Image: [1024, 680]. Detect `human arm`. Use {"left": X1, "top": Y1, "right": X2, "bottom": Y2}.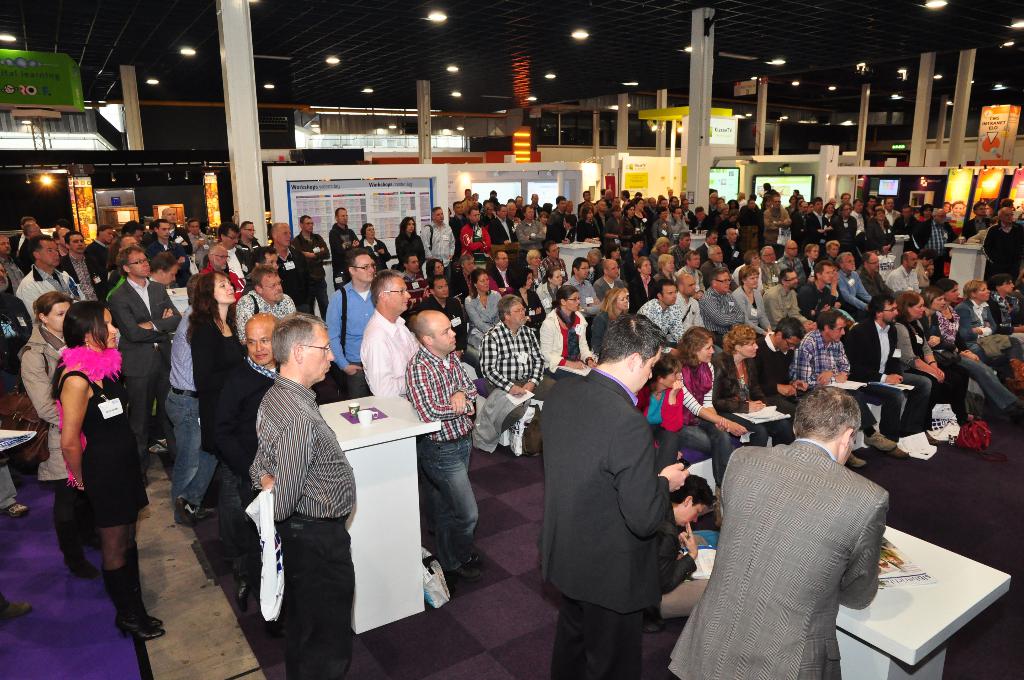
{"left": 681, "top": 376, "right": 749, "bottom": 439}.
